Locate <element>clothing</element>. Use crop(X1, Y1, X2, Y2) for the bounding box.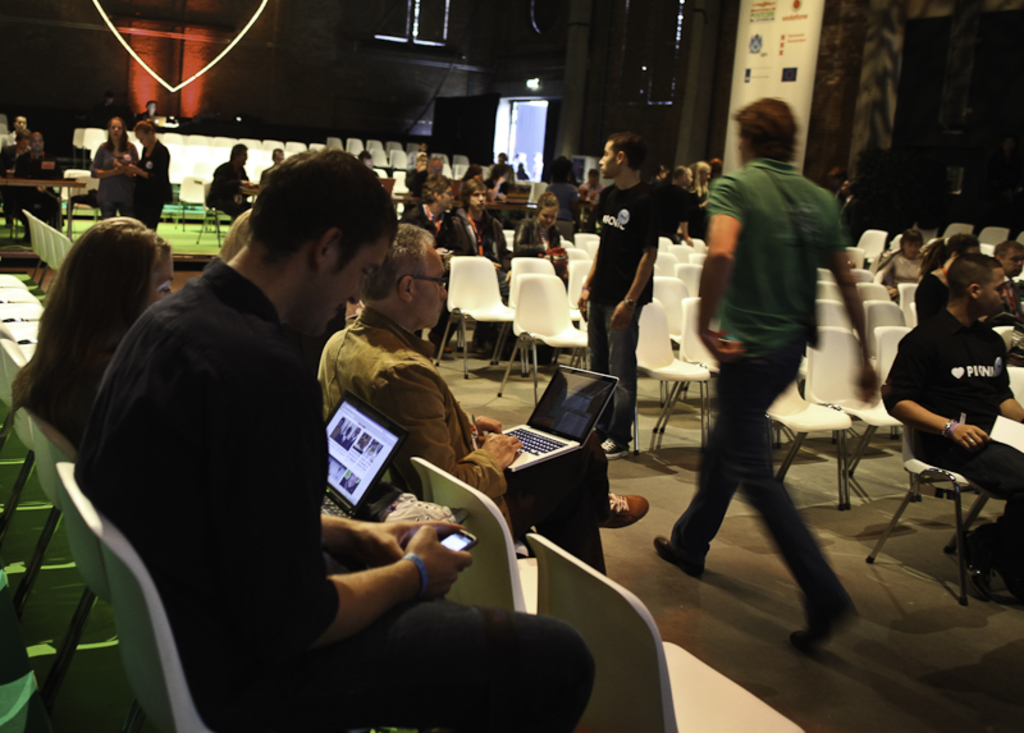
crop(90, 138, 141, 217).
